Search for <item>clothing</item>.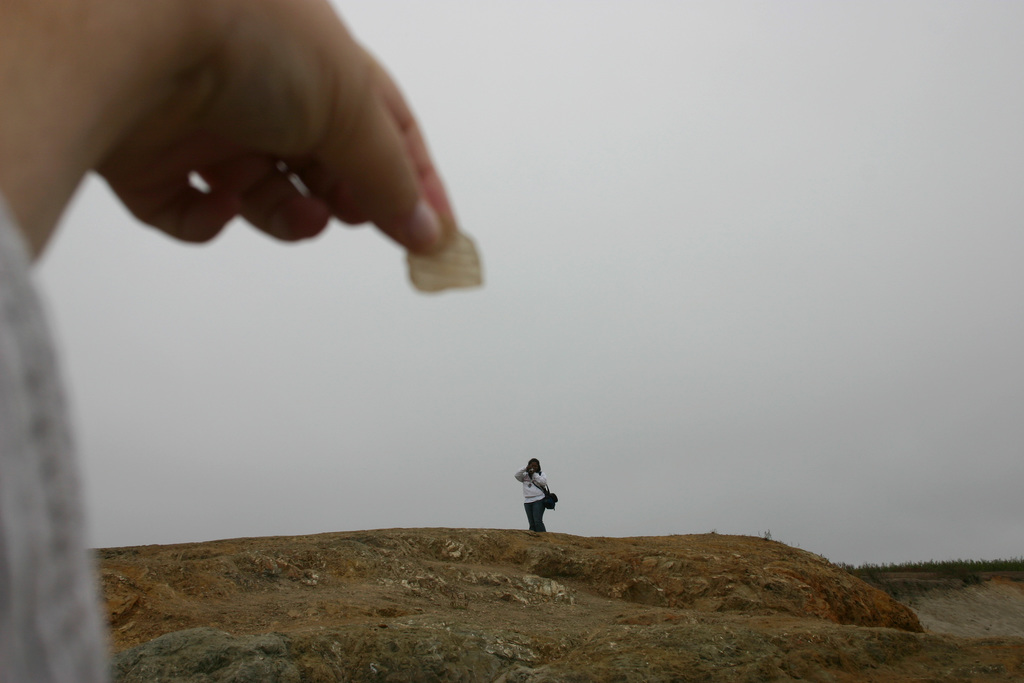
Found at 514:467:547:534.
